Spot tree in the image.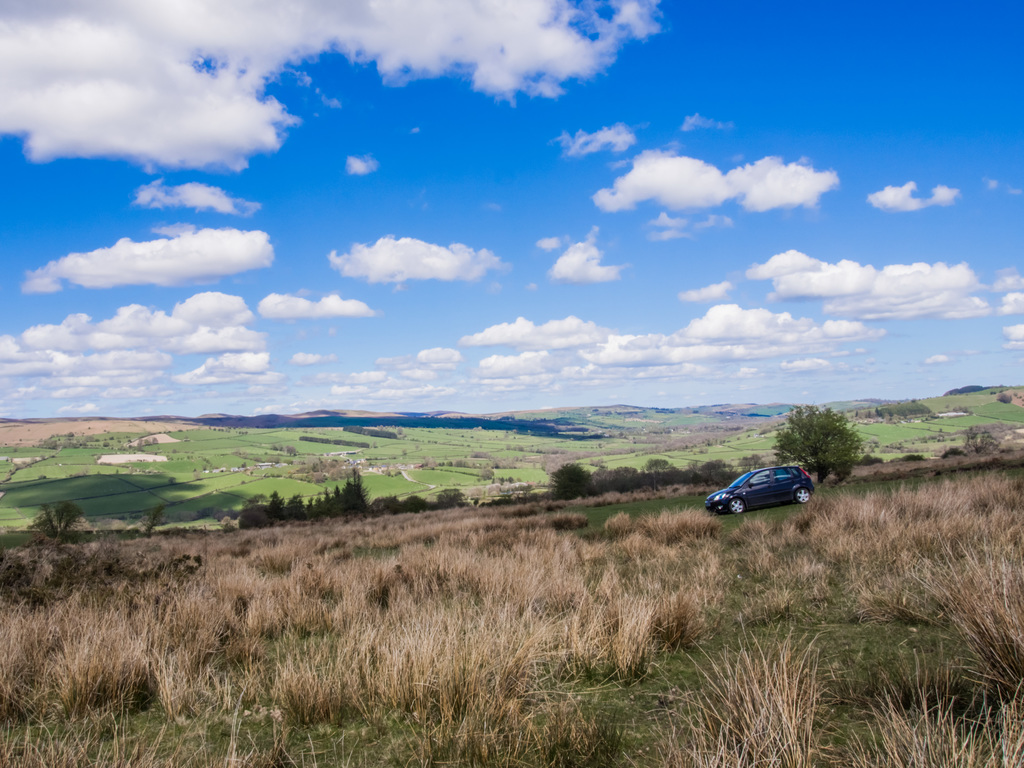
tree found at <box>870,445,876,453</box>.
